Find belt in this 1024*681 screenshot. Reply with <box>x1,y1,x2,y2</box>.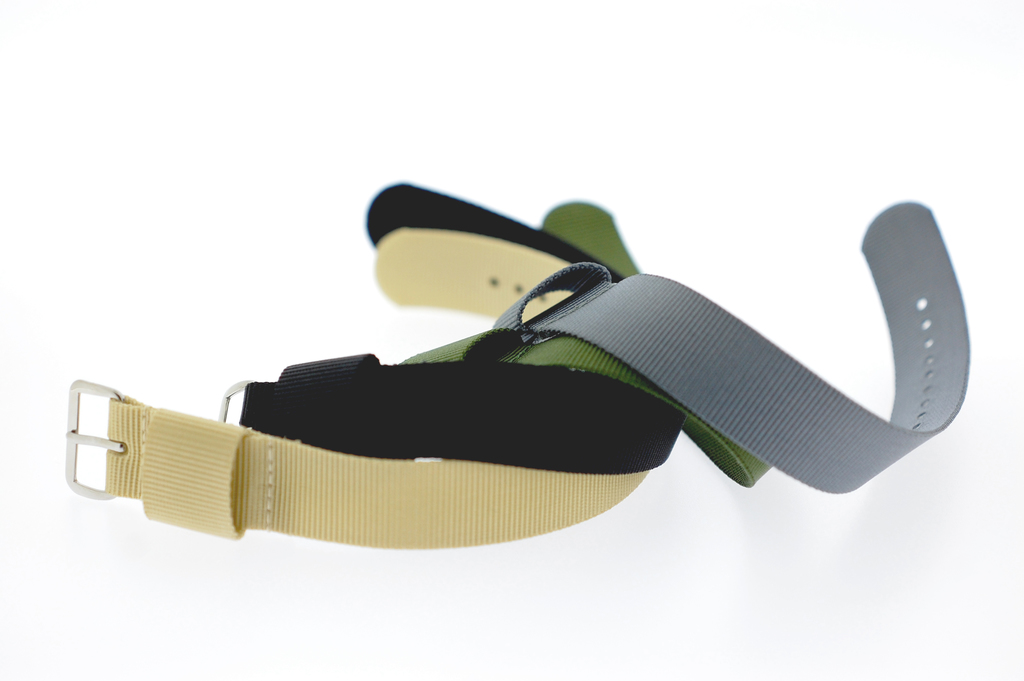
<box>54,203,682,579</box>.
